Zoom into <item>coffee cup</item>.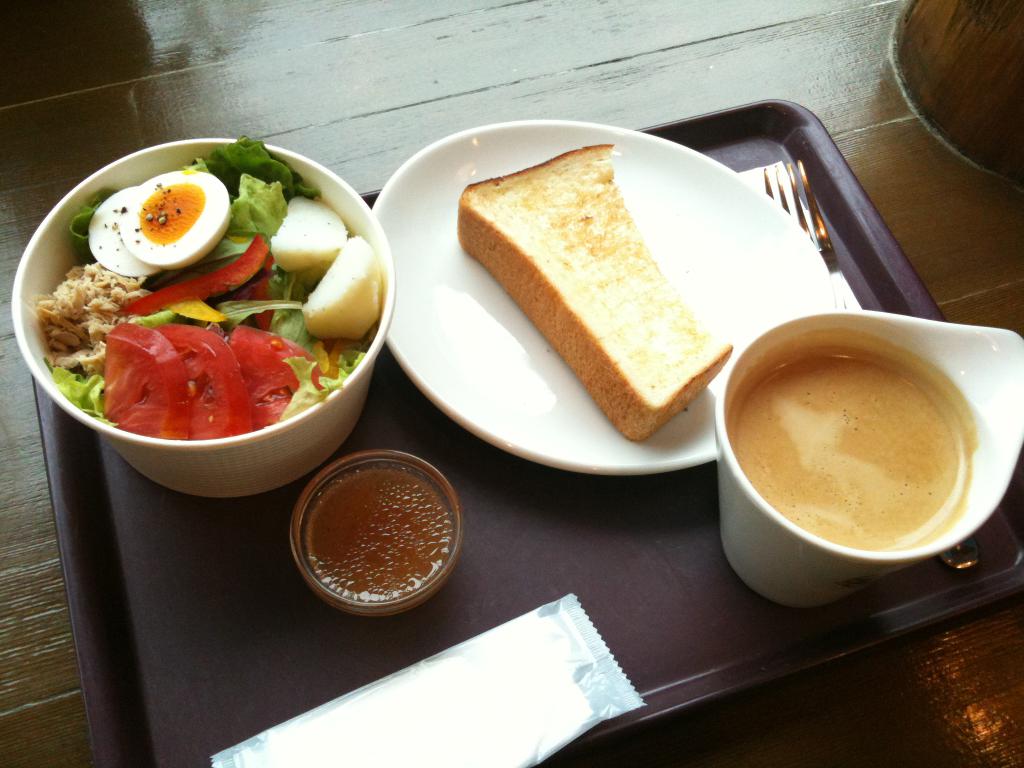
Zoom target: <box>712,305,1023,615</box>.
